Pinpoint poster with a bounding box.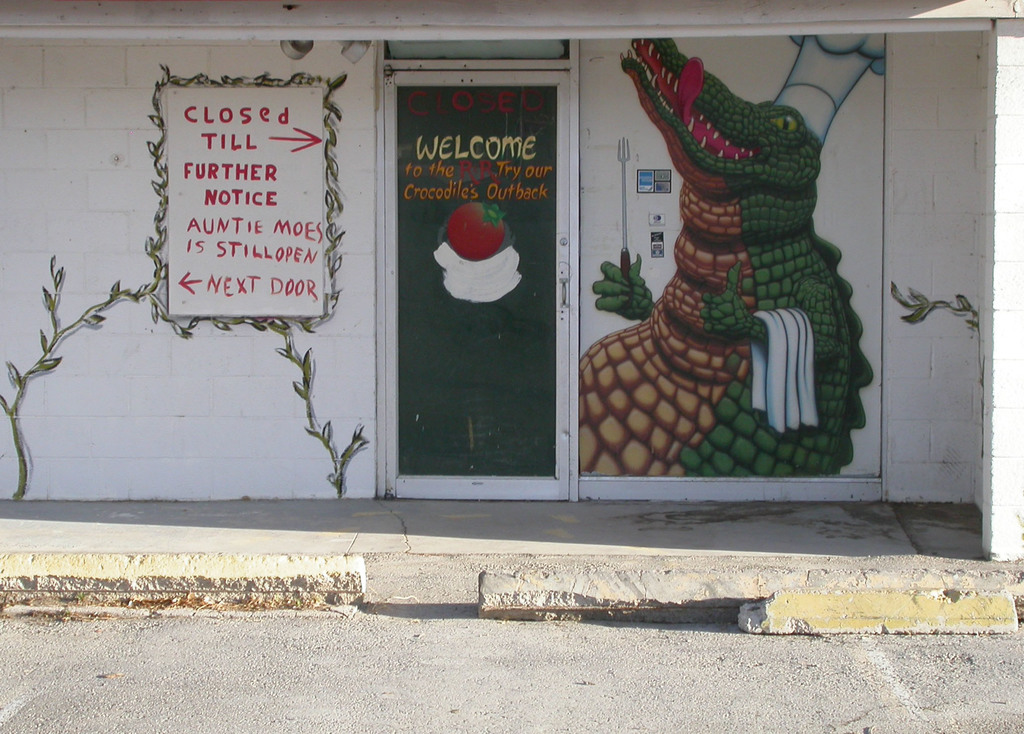
left=581, top=35, right=885, bottom=474.
